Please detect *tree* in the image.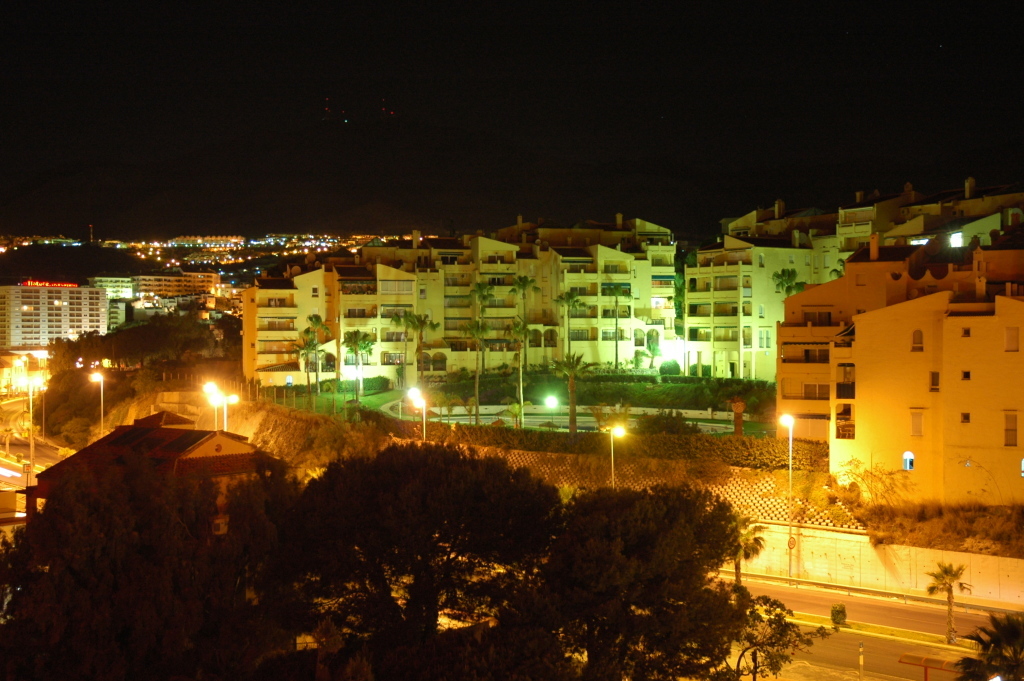
x1=0, y1=465, x2=289, y2=672.
